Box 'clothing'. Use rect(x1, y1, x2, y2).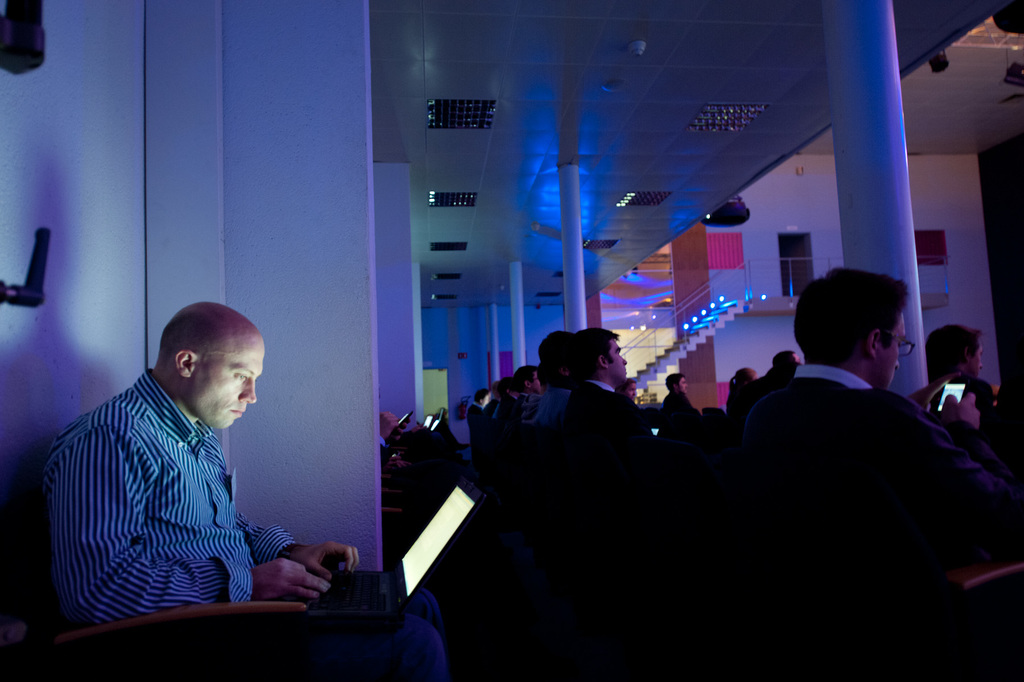
rect(755, 333, 991, 581).
